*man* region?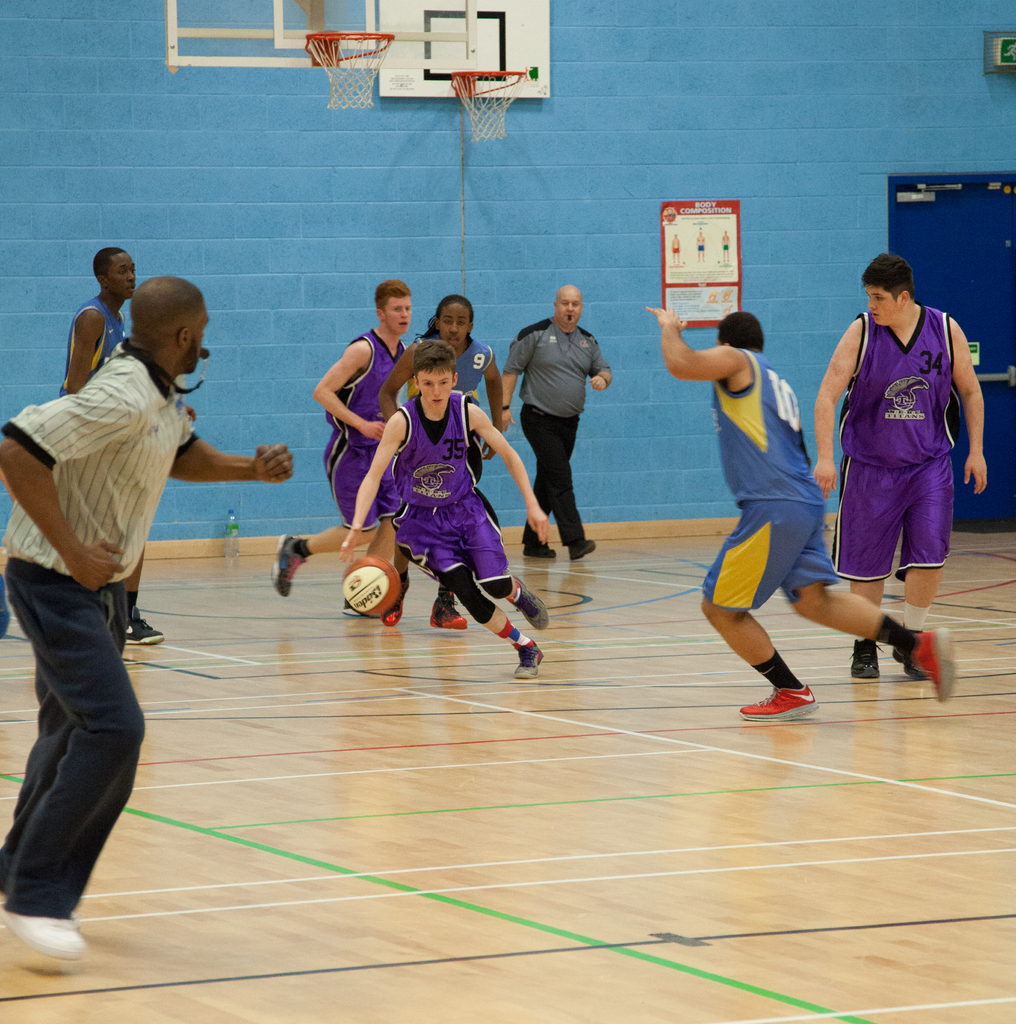
rect(334, 350, 549, 688)
